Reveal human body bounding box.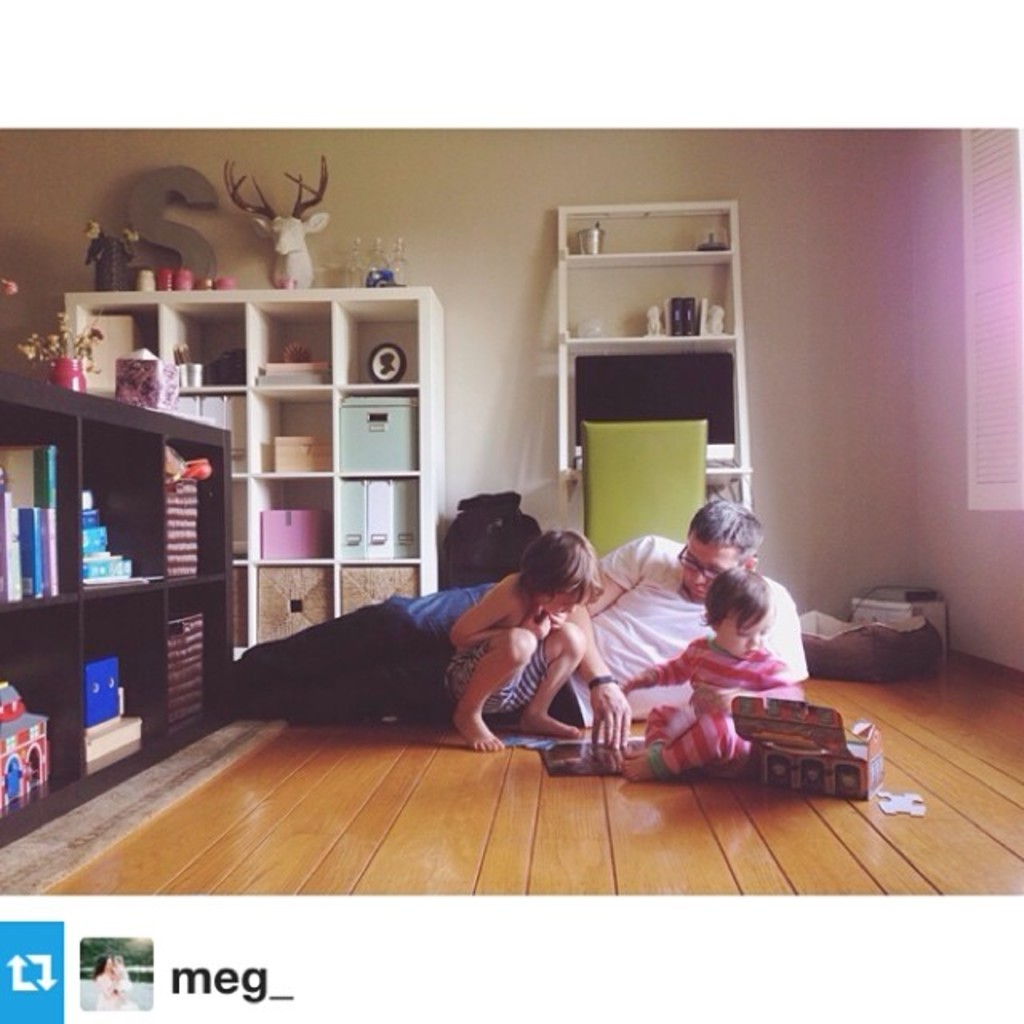
Revealed: detection(442, 573, 586, 750).
